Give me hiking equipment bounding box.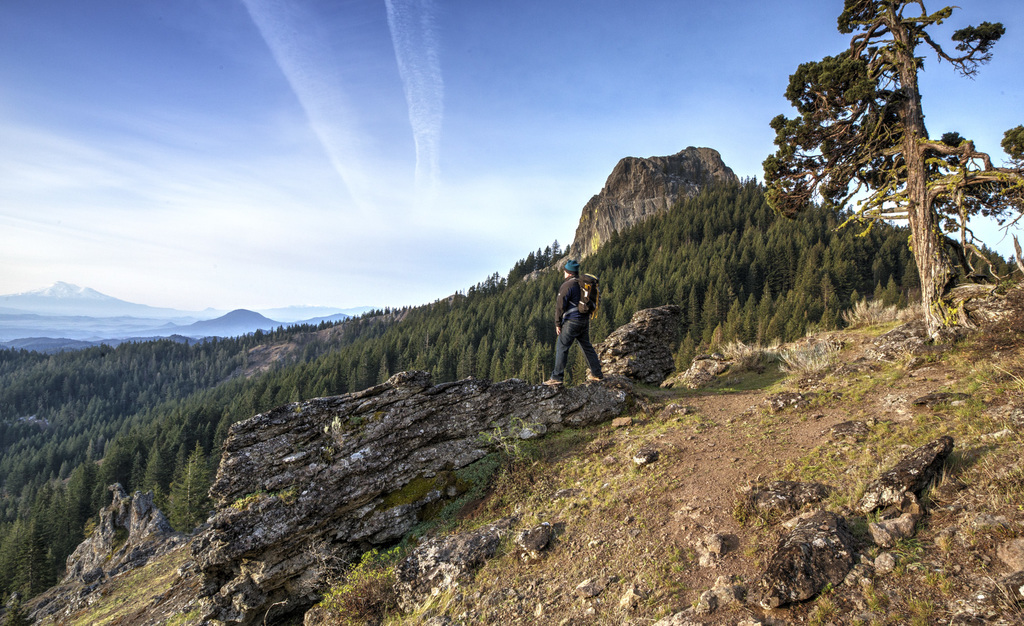
<box>563,272,597,318</box>.
